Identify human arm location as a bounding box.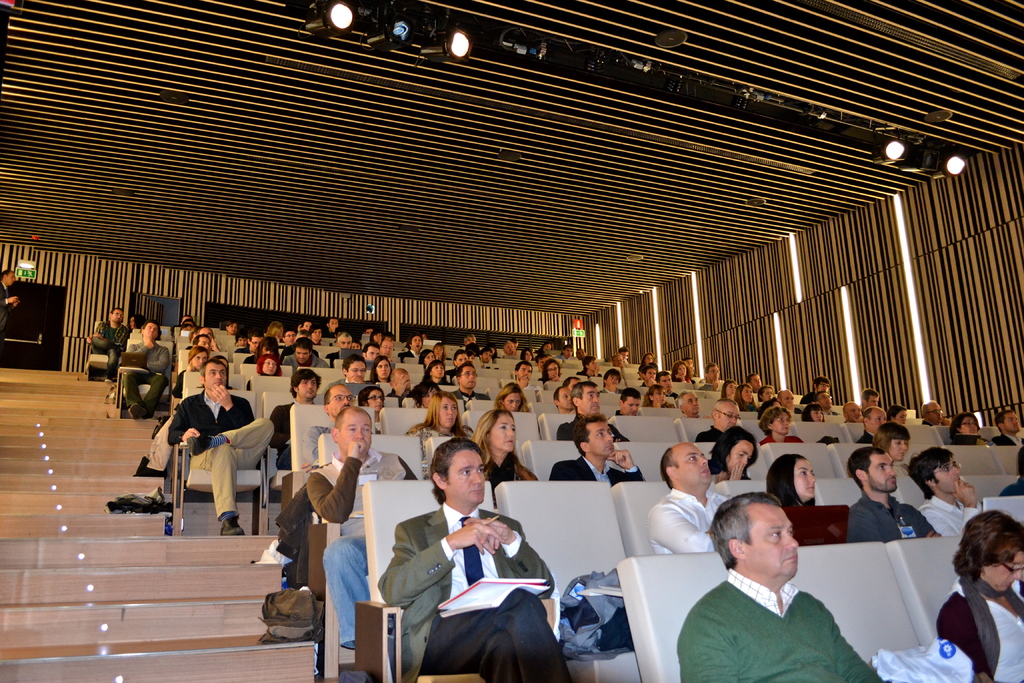
[left=605, top=383, right=620, bottom=394].
